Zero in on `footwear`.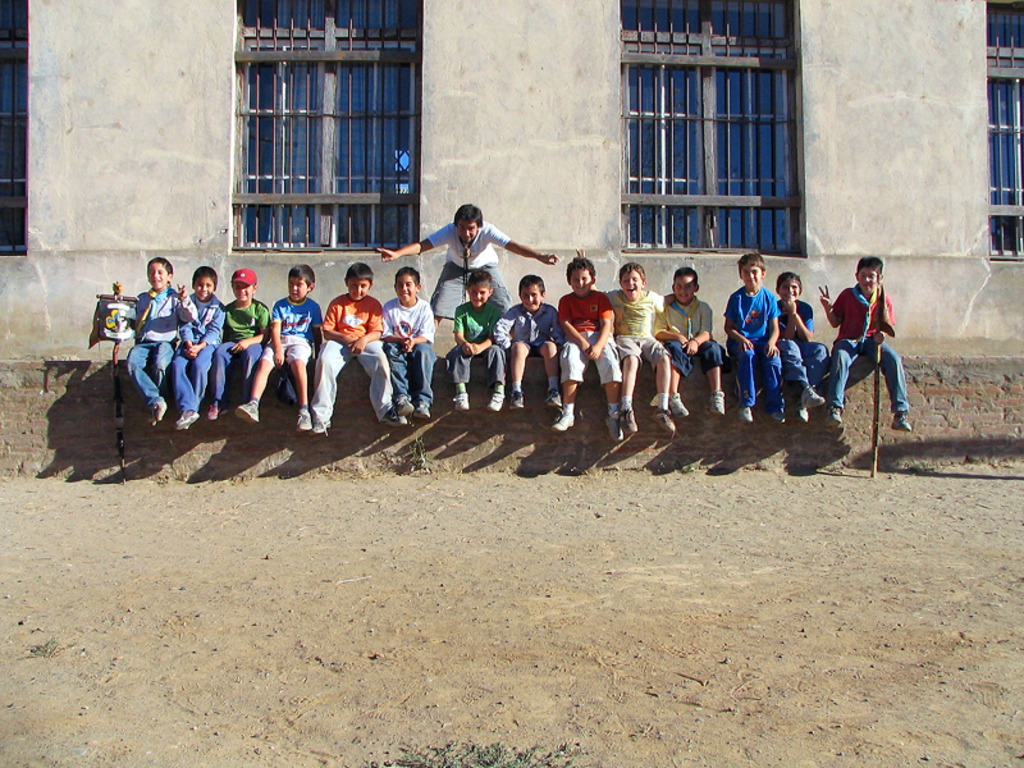
Zeroed in: {"left": 671, "top": 390, "right": 687, "bottom": 415}.
